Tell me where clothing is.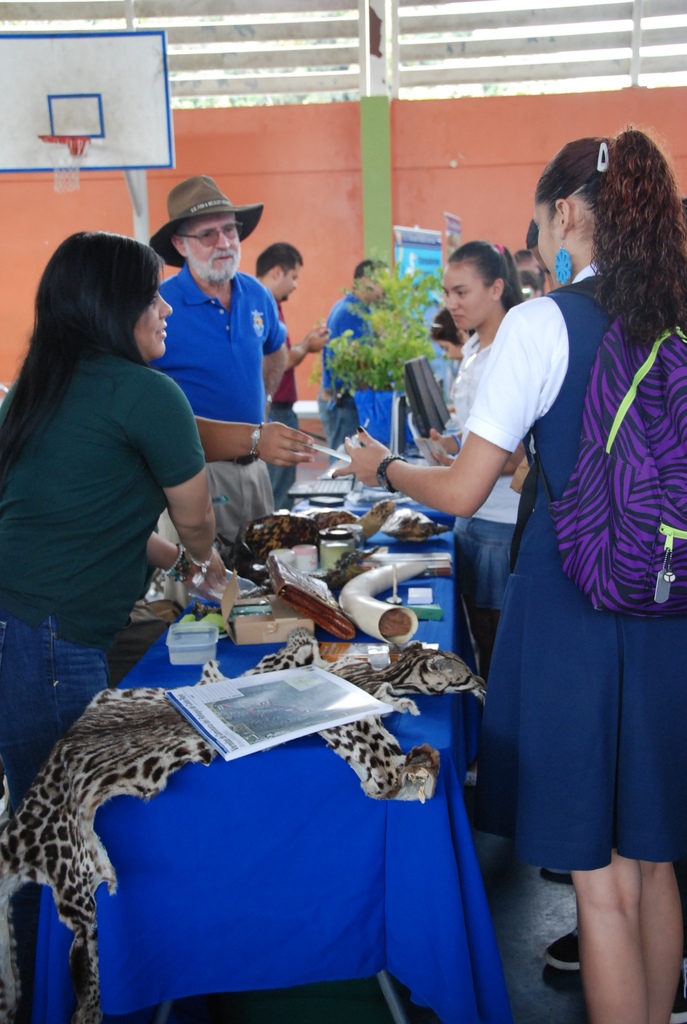
clothing is at x1=155 y1=264 x2=283 y2=548.
